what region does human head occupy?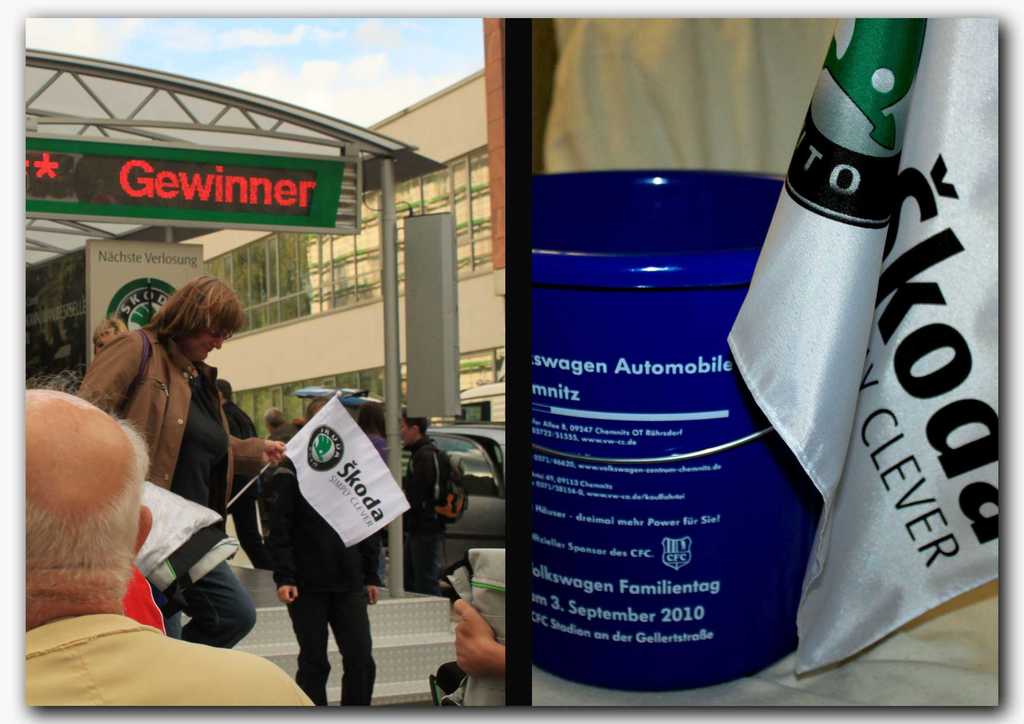
Rect(264, 406, 280, 422).
